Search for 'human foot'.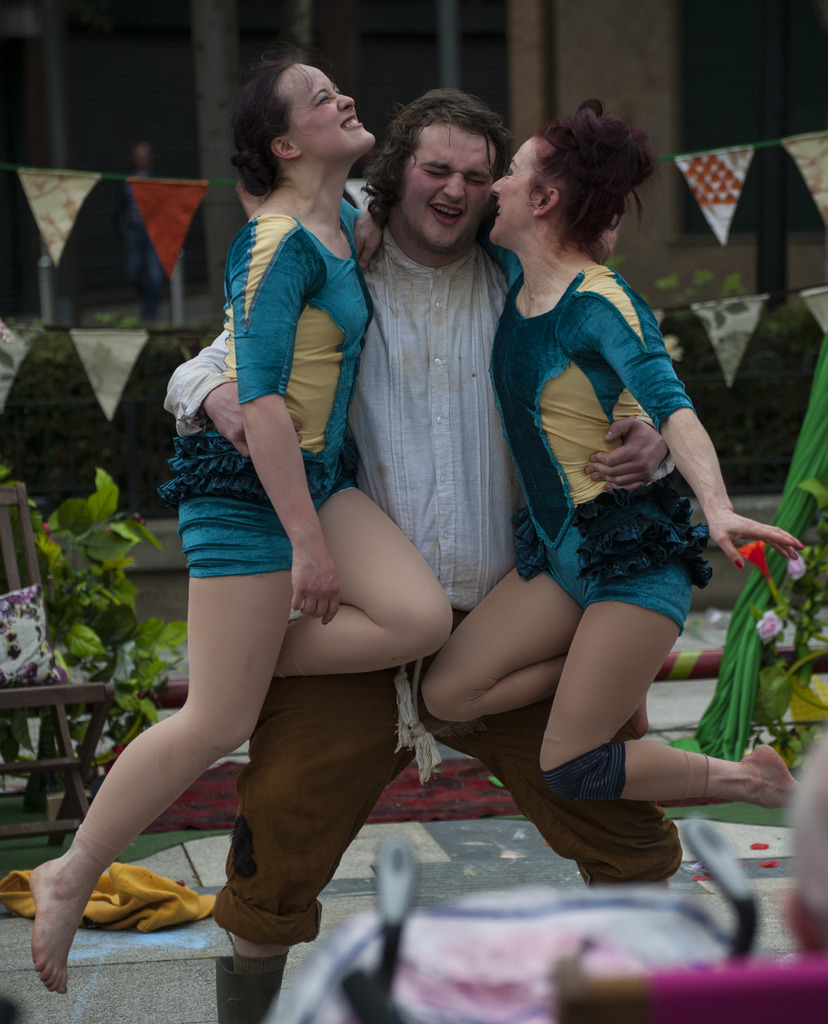
Found at BBox(26, 843, 107, 995).
